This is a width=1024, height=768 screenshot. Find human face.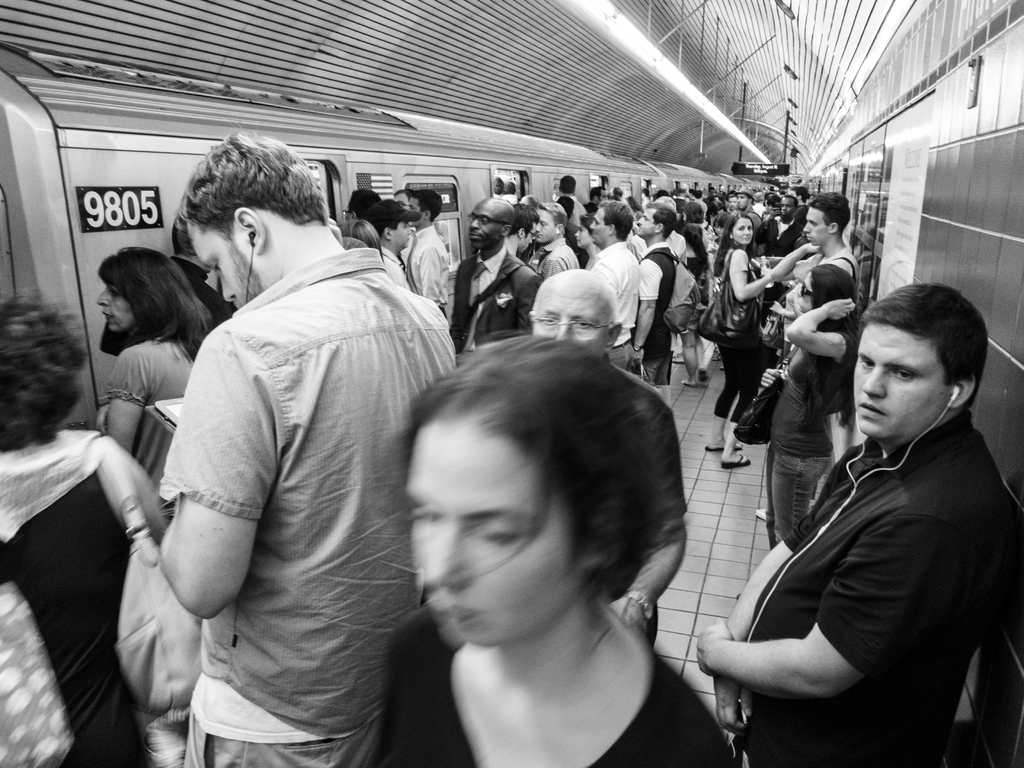
Bounding box: [531, 205, 559, 243].
